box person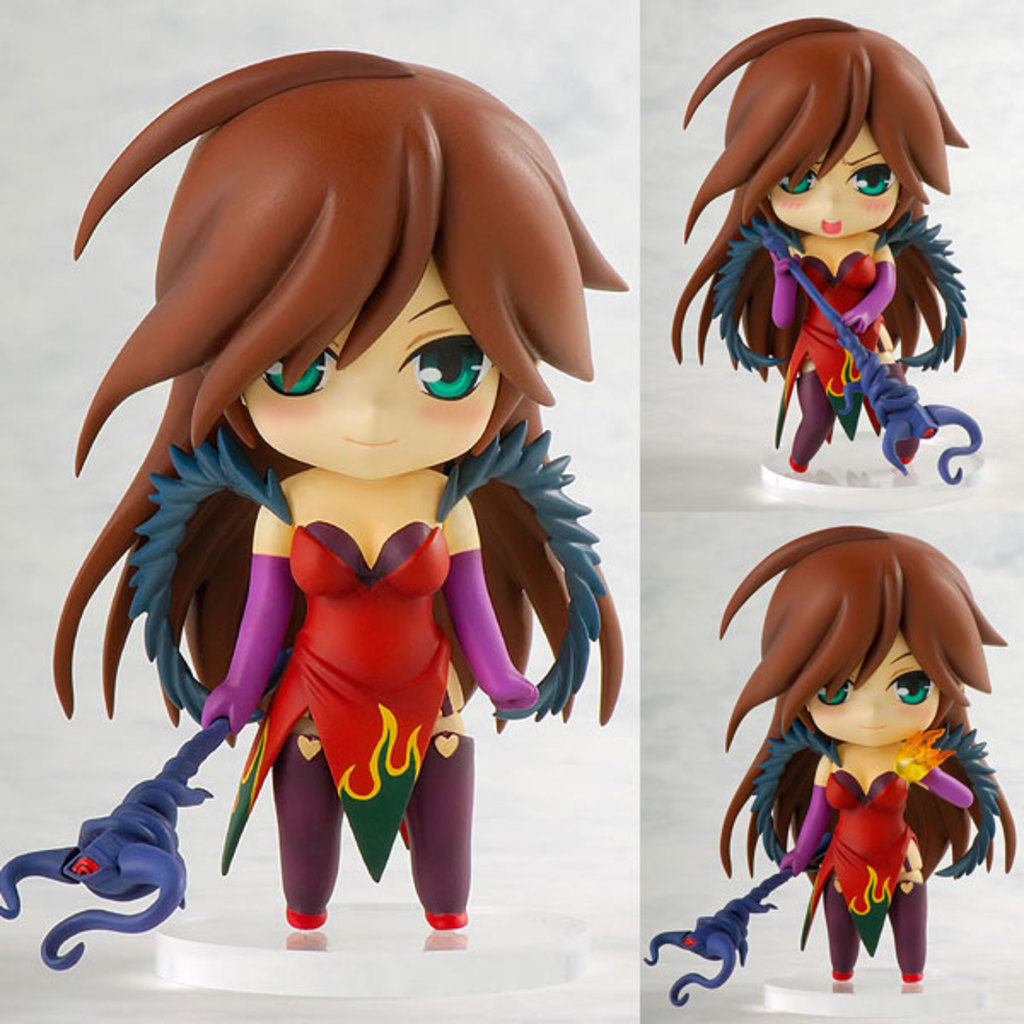
BBox(715, 524, 1019, 985)
